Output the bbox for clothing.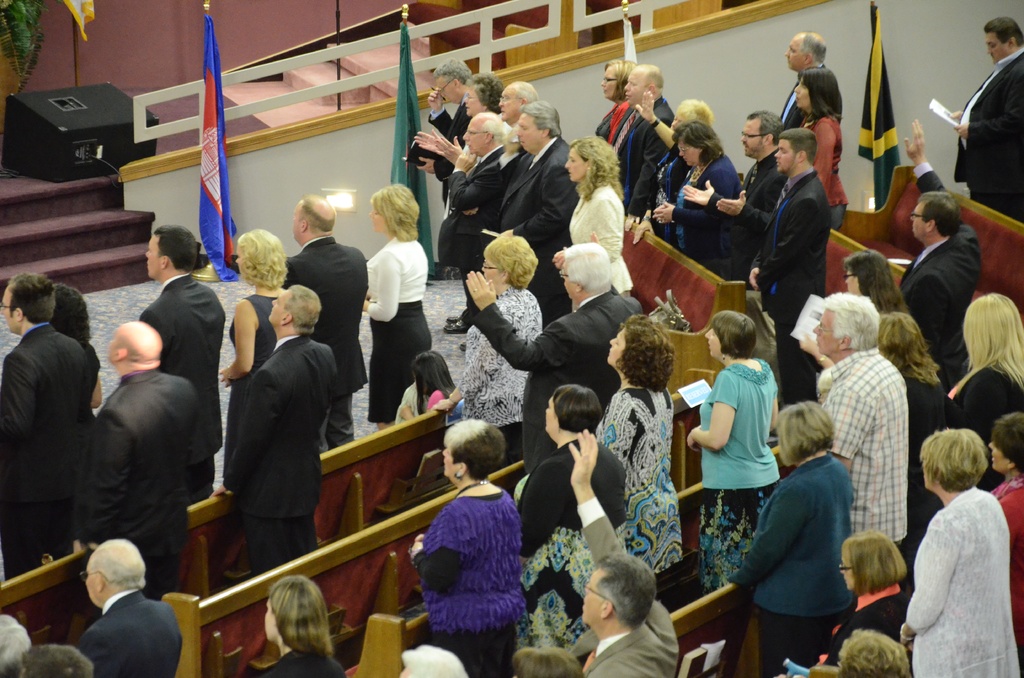
pyautogui.locateOnScreen(581, 501, 676, 676).
